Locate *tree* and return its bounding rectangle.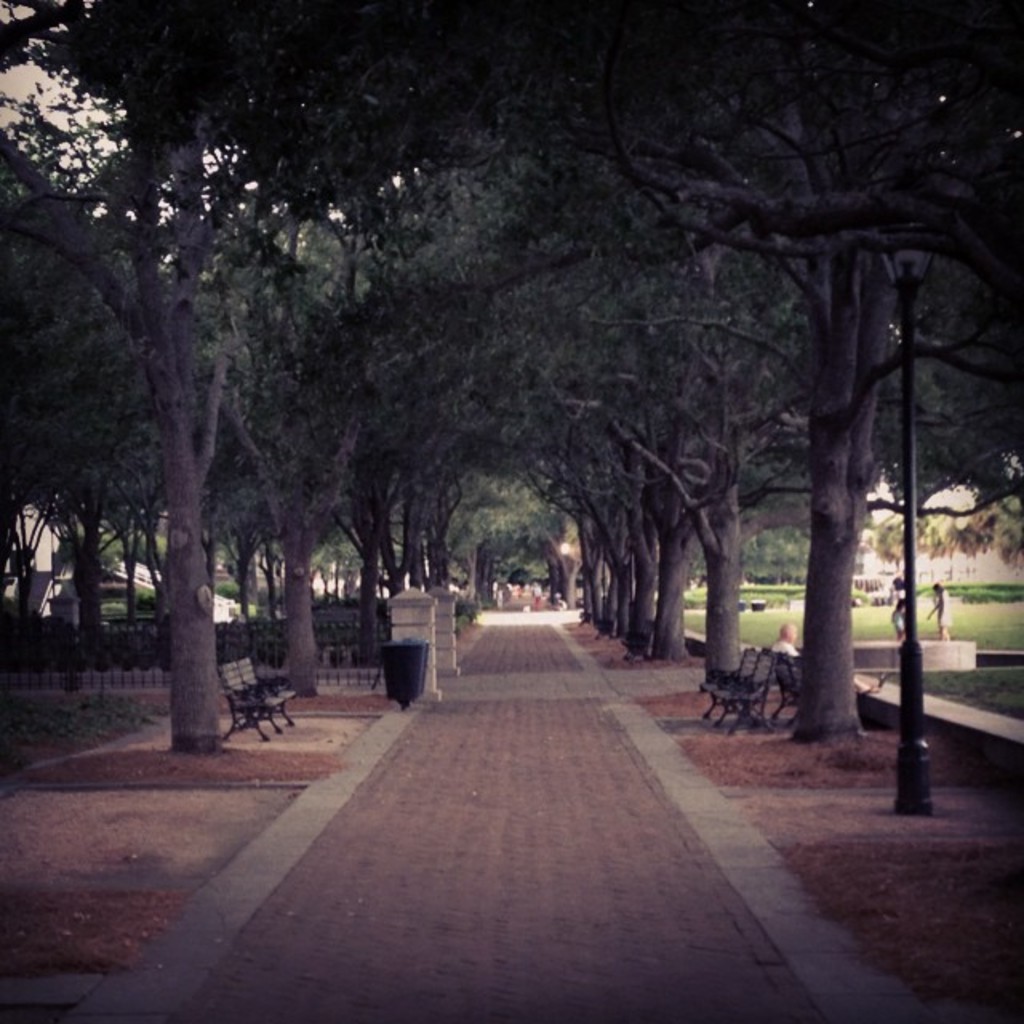
(850, 467, 1022, 582).
